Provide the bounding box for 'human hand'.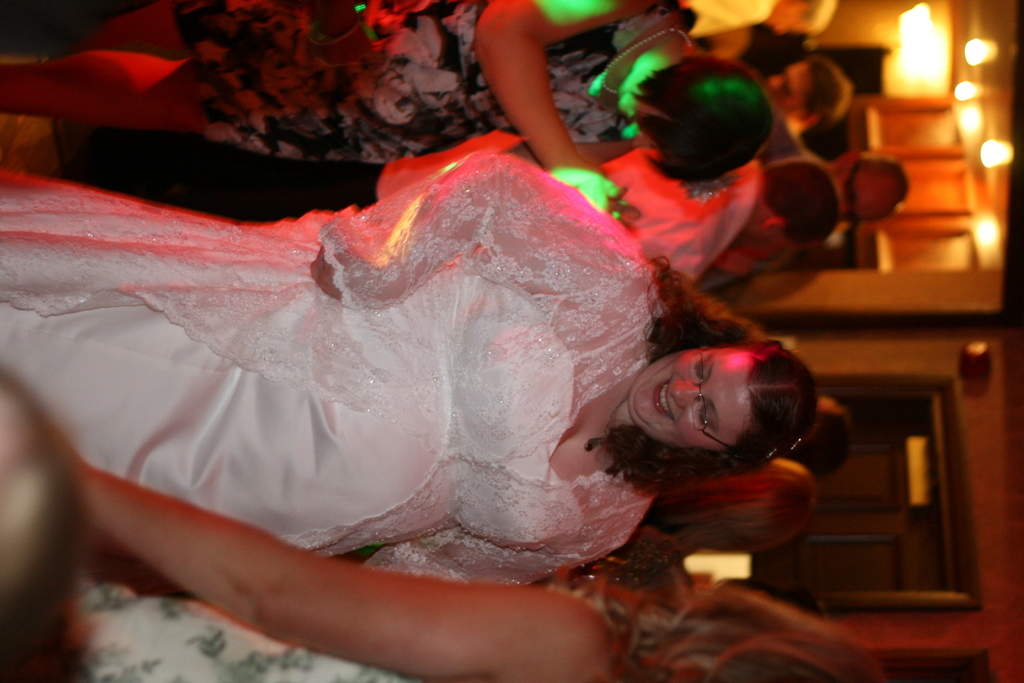
<region>310, 230, 375, 304</region>.
